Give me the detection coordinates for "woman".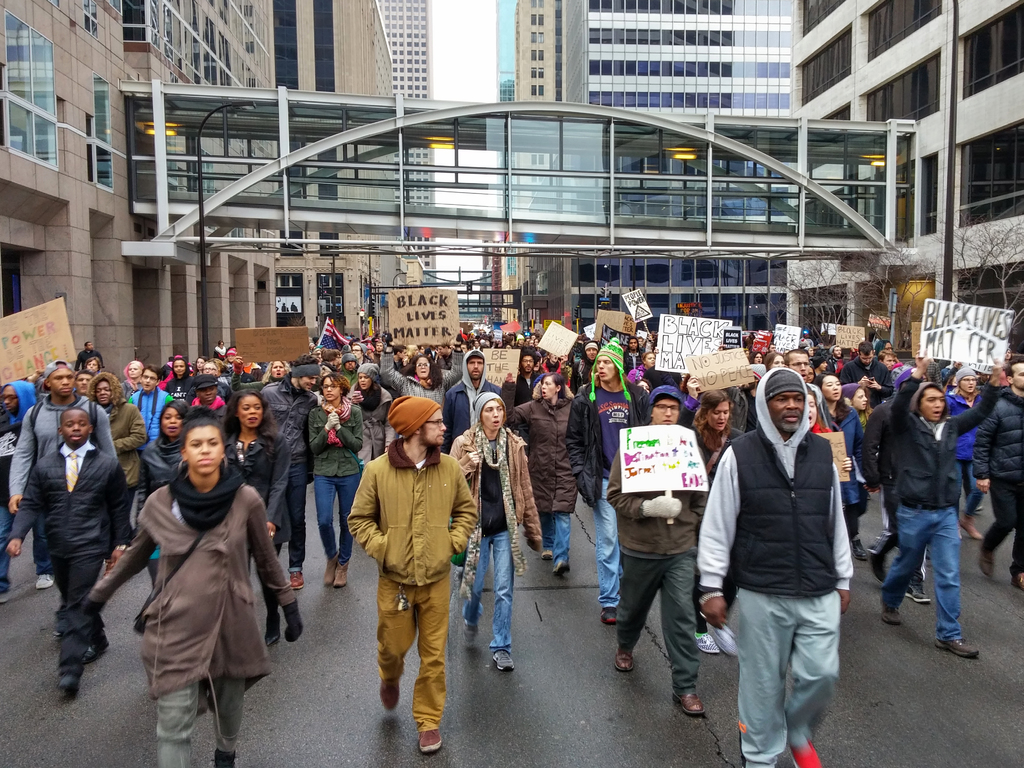
bbox(841, 381, 870, 556).
